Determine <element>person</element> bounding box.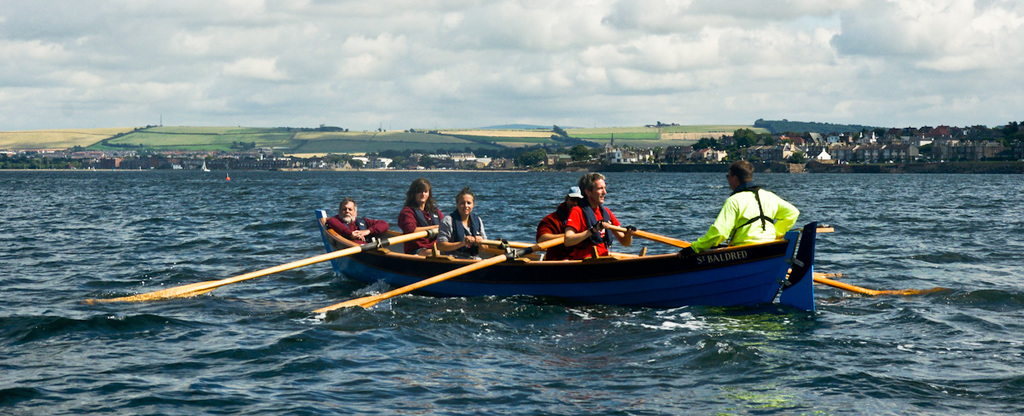
Determined: (437,189,492,266).
